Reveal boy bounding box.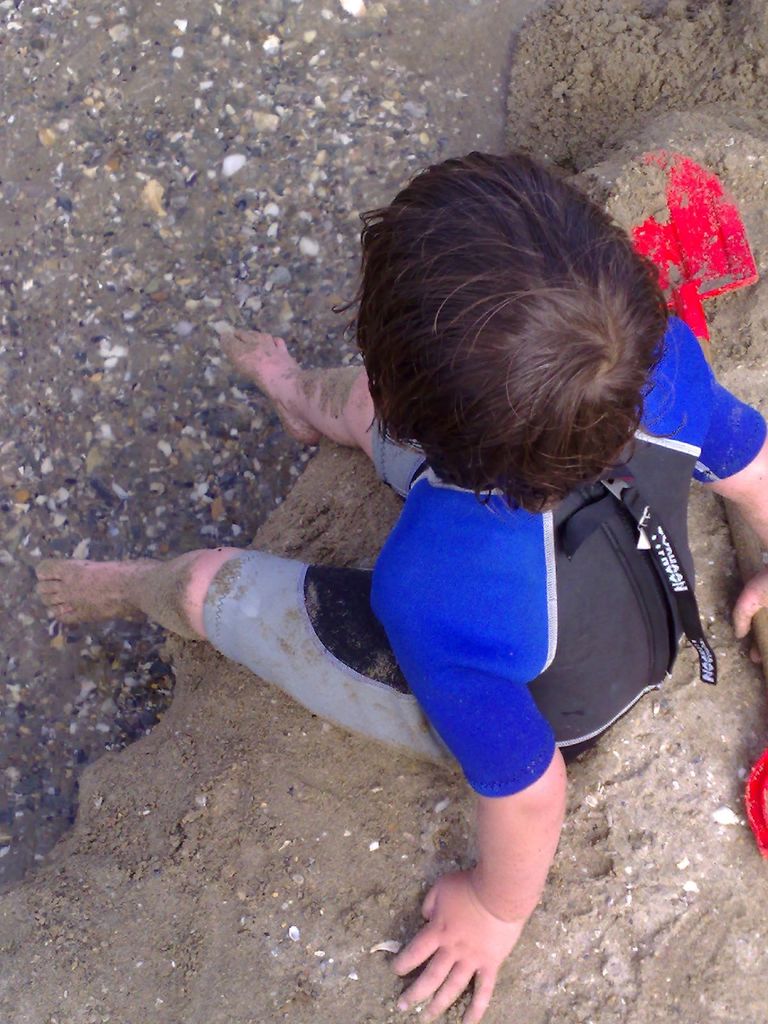
Revealed: region(42, 138, 767, 1023).
